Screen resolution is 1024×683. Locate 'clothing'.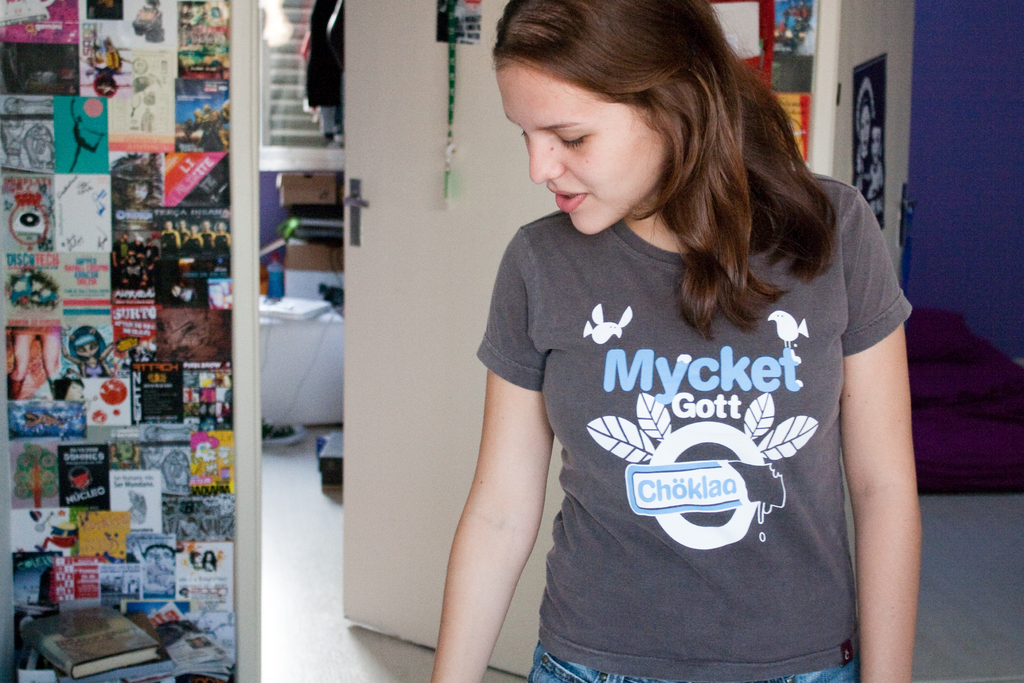
[458, 185, 917, 659].
